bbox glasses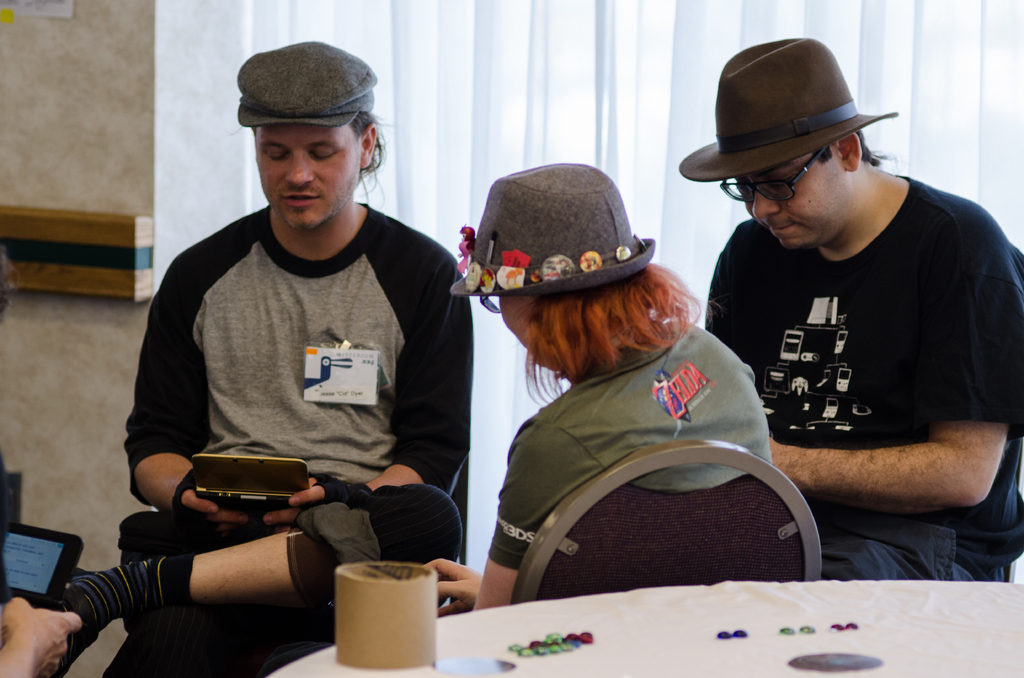
<region>719, 144, 826, 205</region>
